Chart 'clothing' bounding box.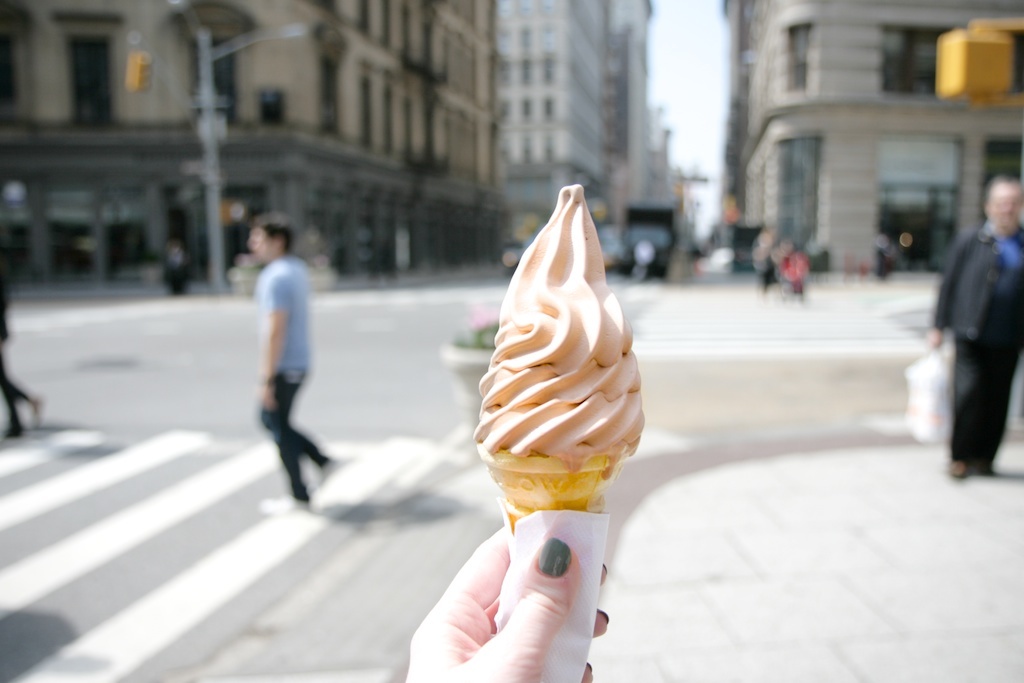
Charted: rect(924, 179, 1021, 487).
